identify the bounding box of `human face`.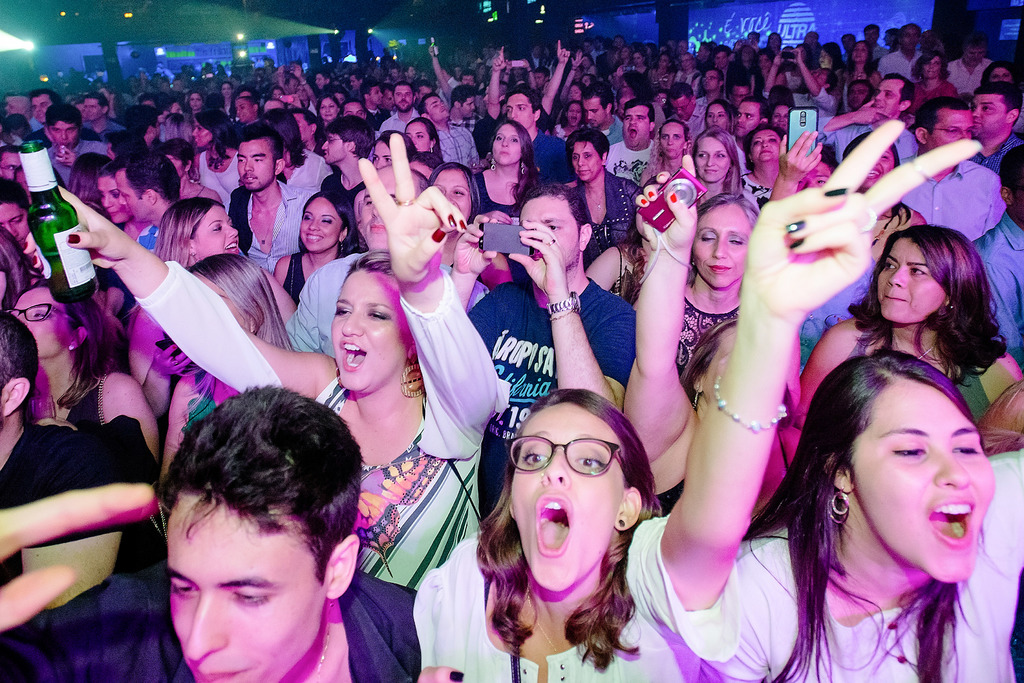
left=693, top=135, right=730, bottom=182.
